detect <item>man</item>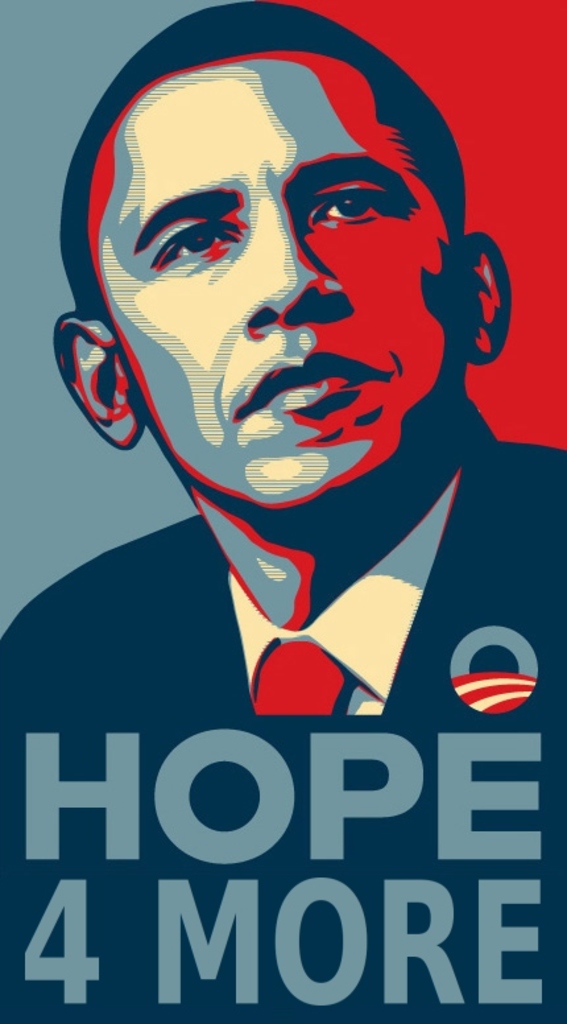
x1=0, y1=7, x2=566, y2=1023
